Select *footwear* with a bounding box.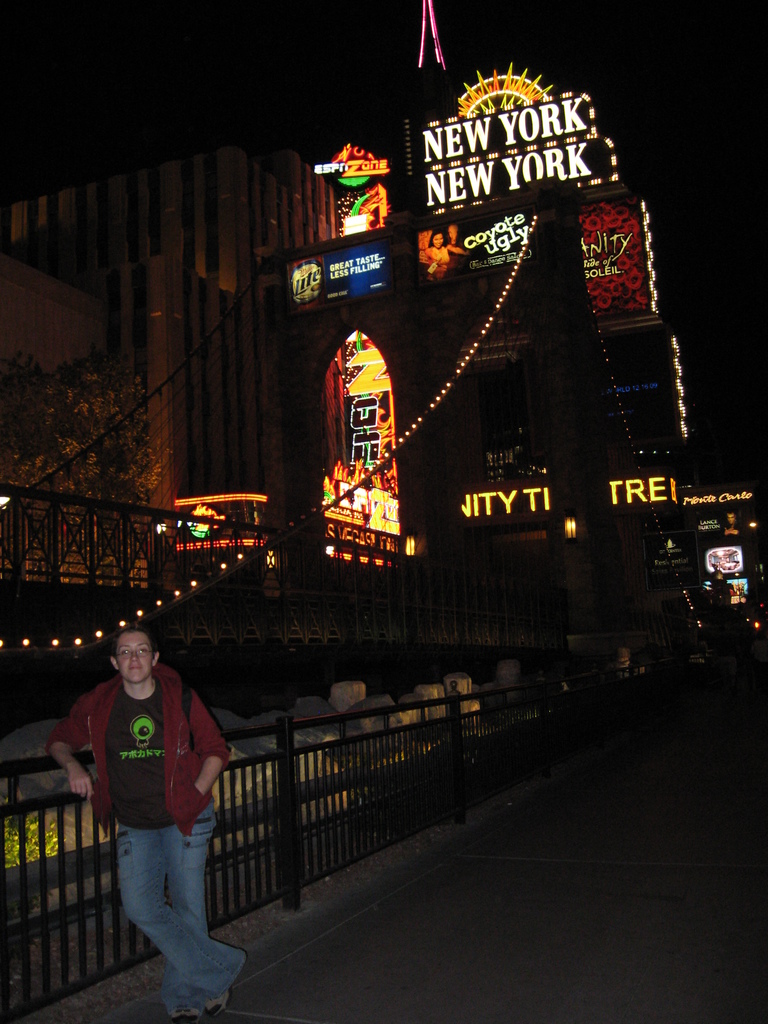
<bbox>170, 1005, 200, 1023</bbox>.
